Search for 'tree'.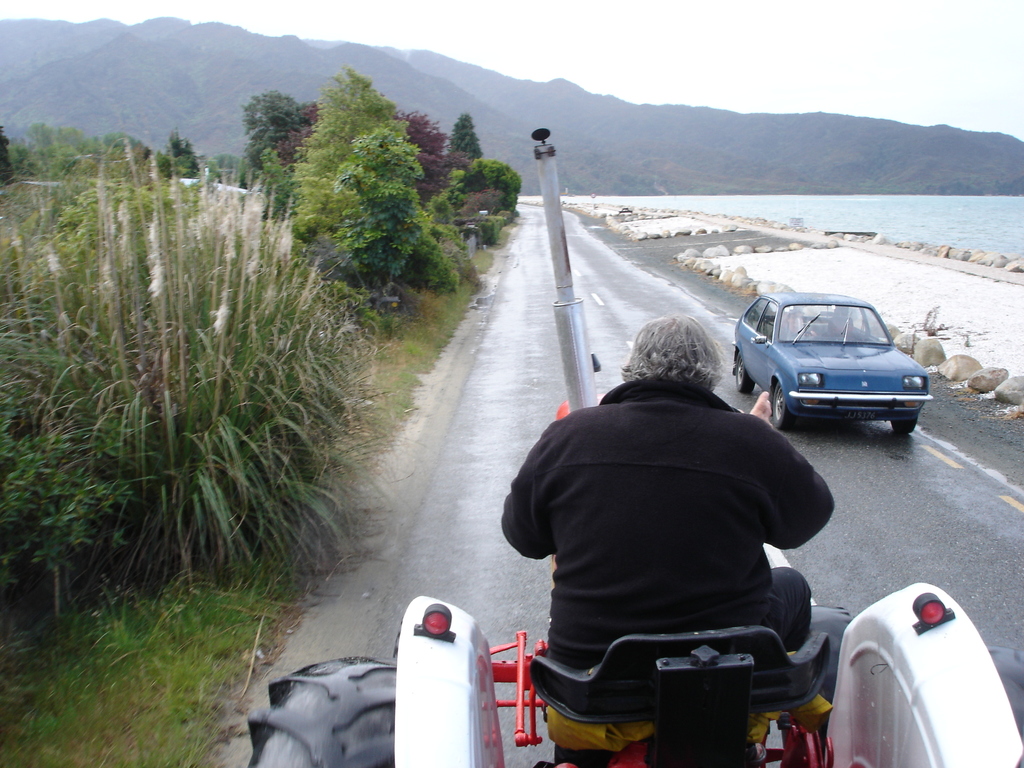
Found at select_region(0, 114, 140, 189).
